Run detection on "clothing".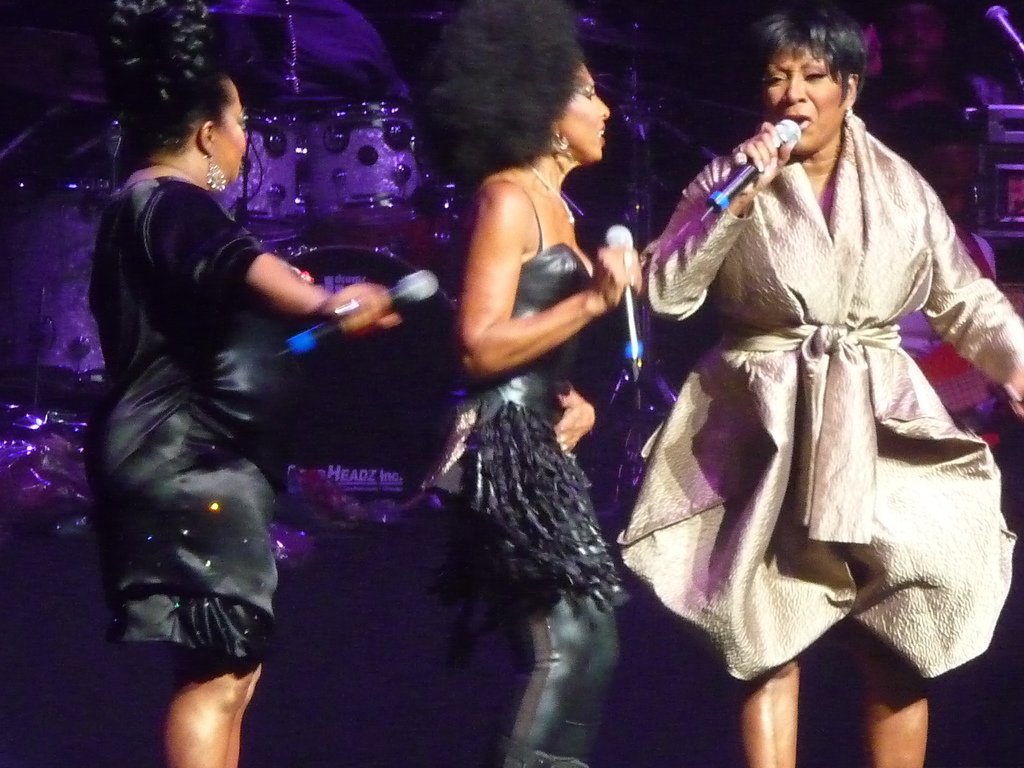
Result: <box>634,81,1019,703</box>.
